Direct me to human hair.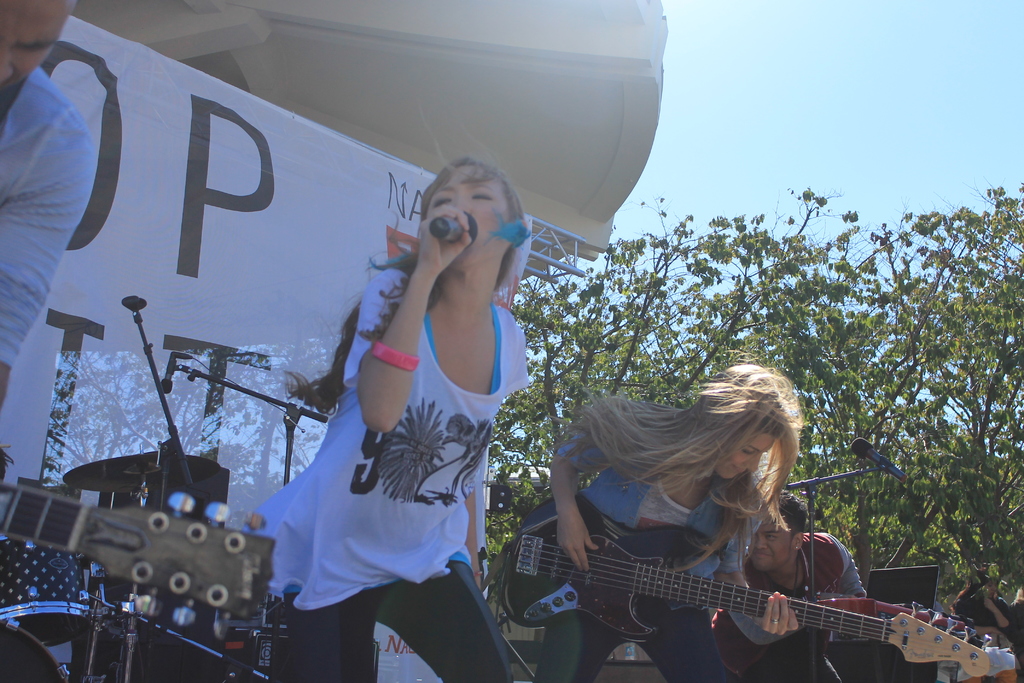
Direction: (left=769, top=487, right=808, bottom=542).
